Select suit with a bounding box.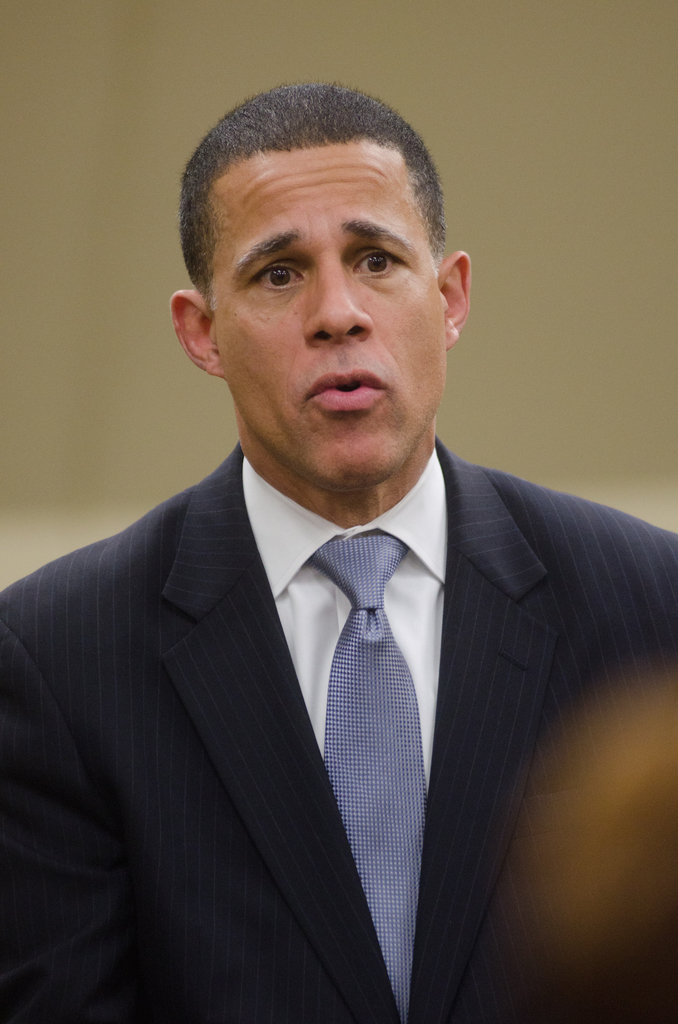
0, 434, 677, 1023.
